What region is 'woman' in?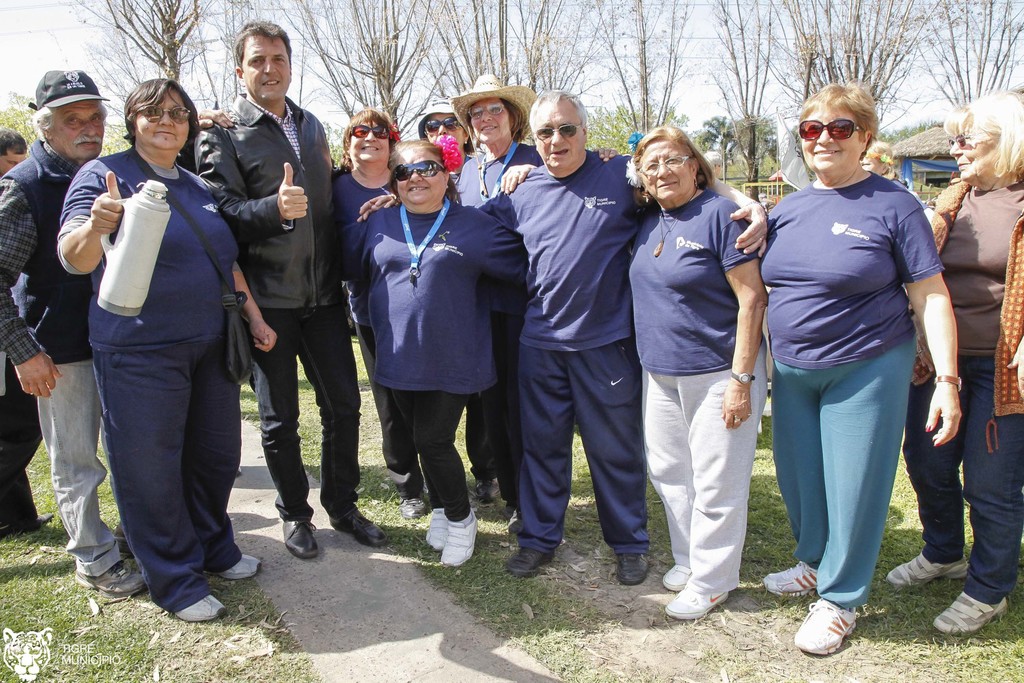
(x1=892, y1=92, x2=1023, y2=636).
